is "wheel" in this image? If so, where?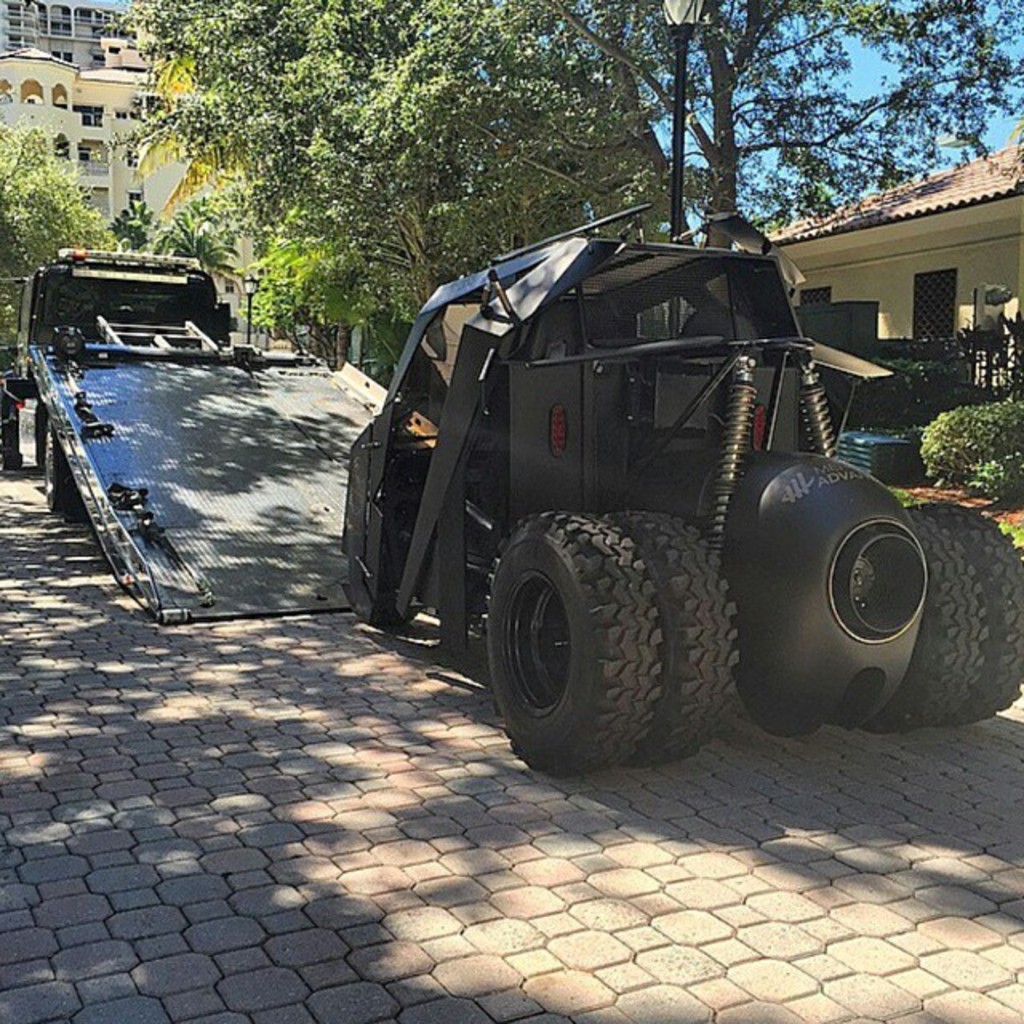
Yes, at region(886, 504, 1002, 730).
